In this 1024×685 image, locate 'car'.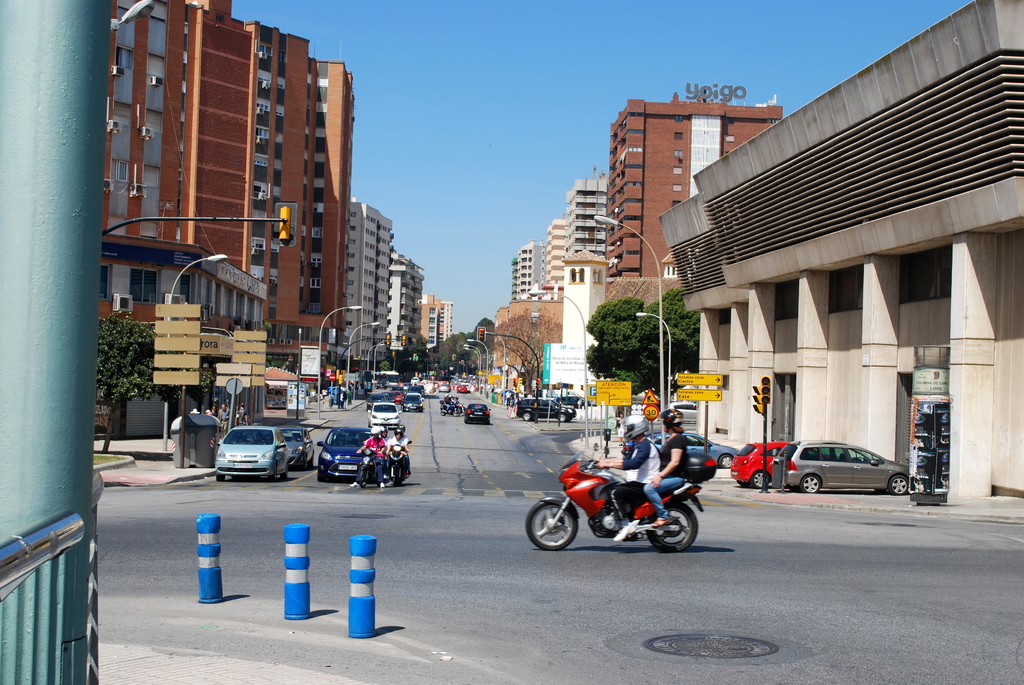
Bounding box: l=276, t=426, r=314, b=468.
